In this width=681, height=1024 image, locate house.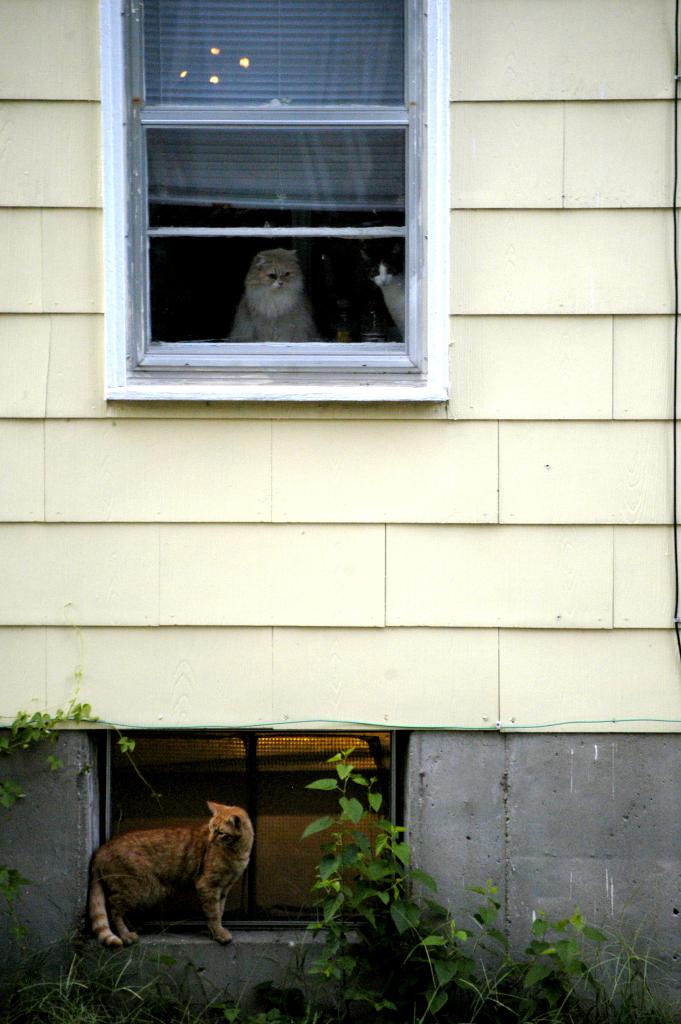
Bounding box: BBox(3, 0, 680, 1023).
